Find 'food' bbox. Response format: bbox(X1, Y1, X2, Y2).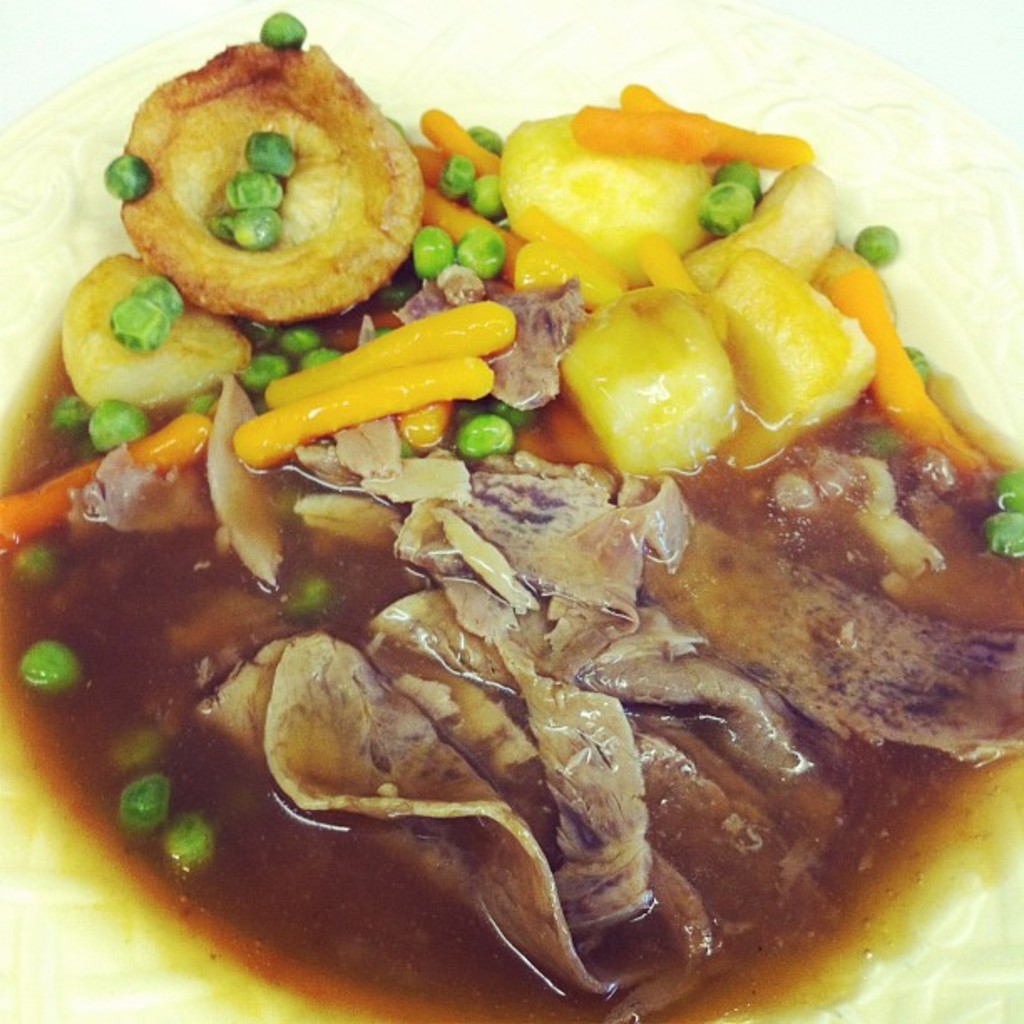
bbox(0, 0, 1022, 1022).
